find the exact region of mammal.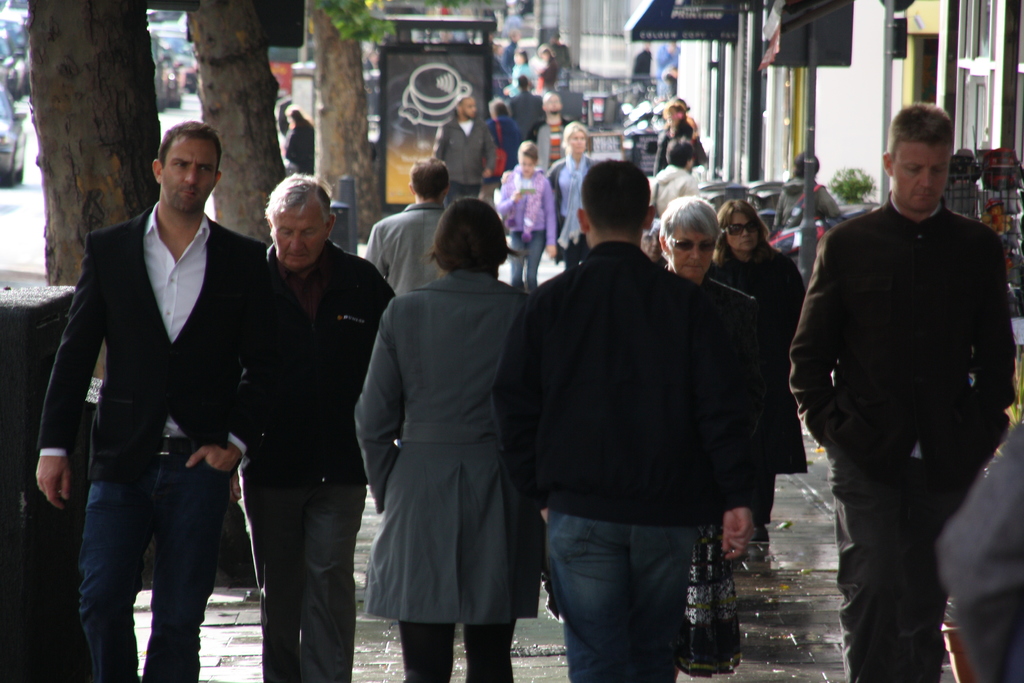
Exact region: (771, 147, 846, 293).
